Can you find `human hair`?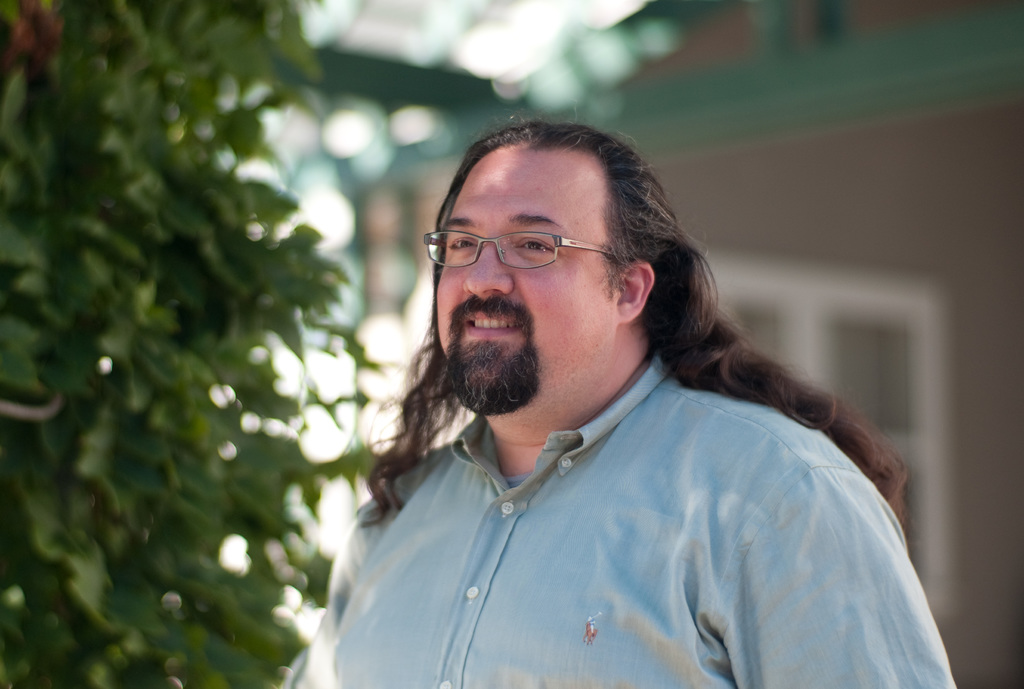
Yes, bounding box: 397,122,885,468.
